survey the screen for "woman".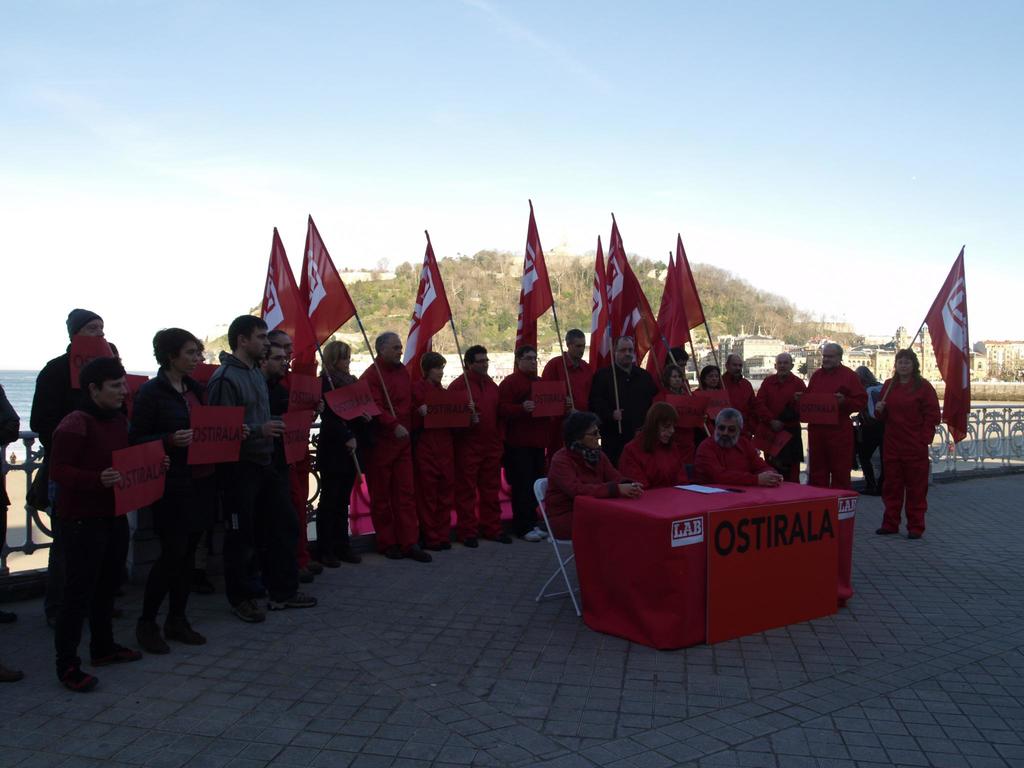
Survey found: bbox=(540, 410, 645, 540).
